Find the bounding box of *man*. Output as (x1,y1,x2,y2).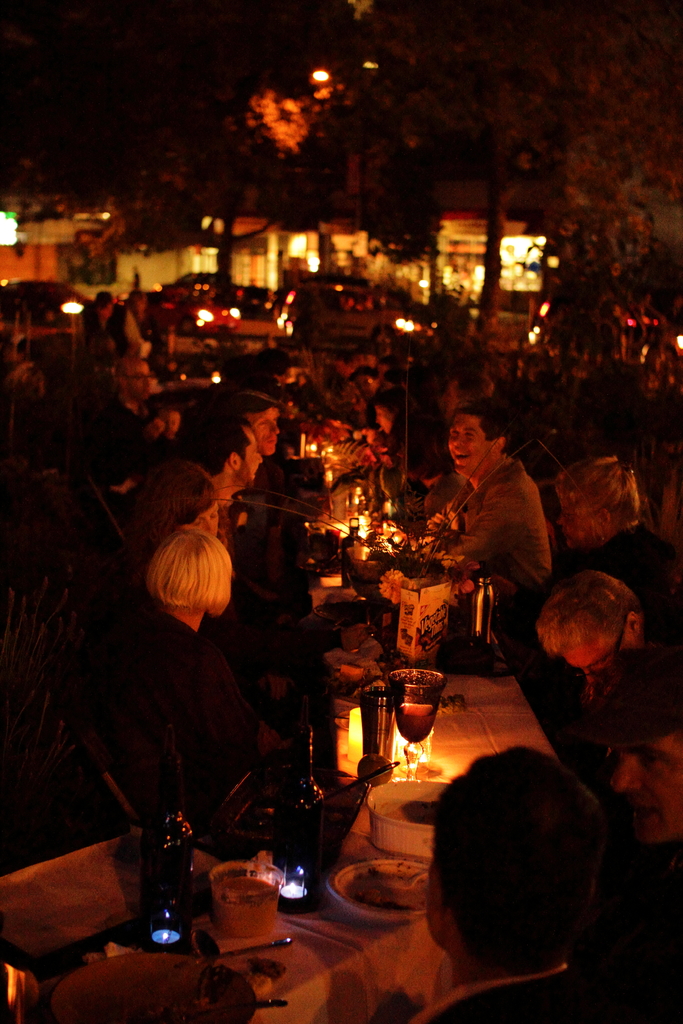
(584,655,682,969).
